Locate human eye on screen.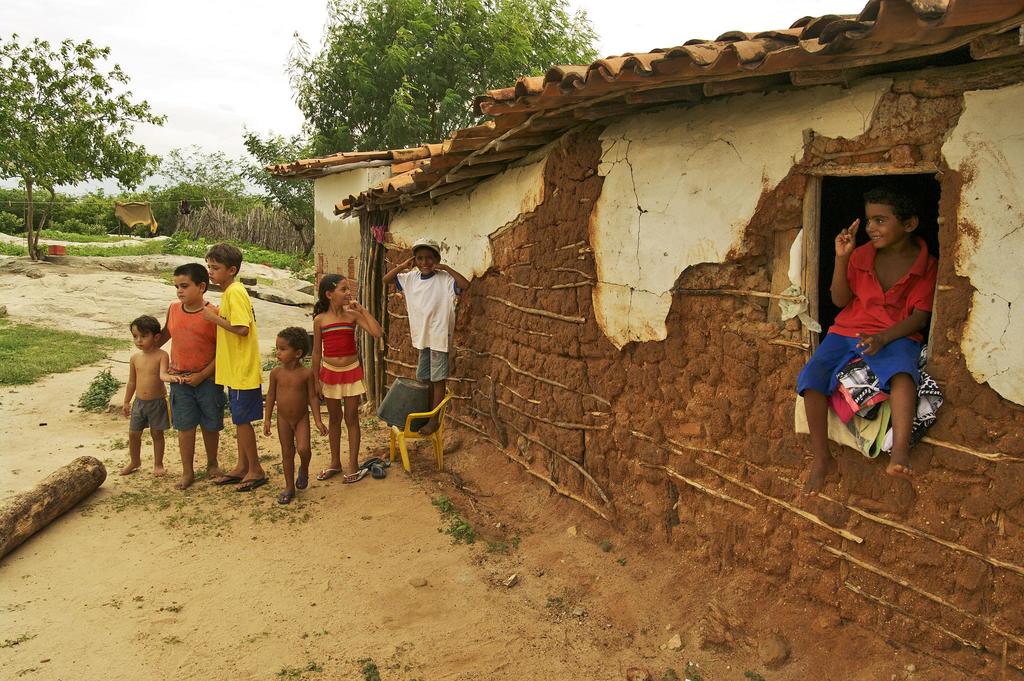
On screen at Rect(212, 263, 218, 268).
